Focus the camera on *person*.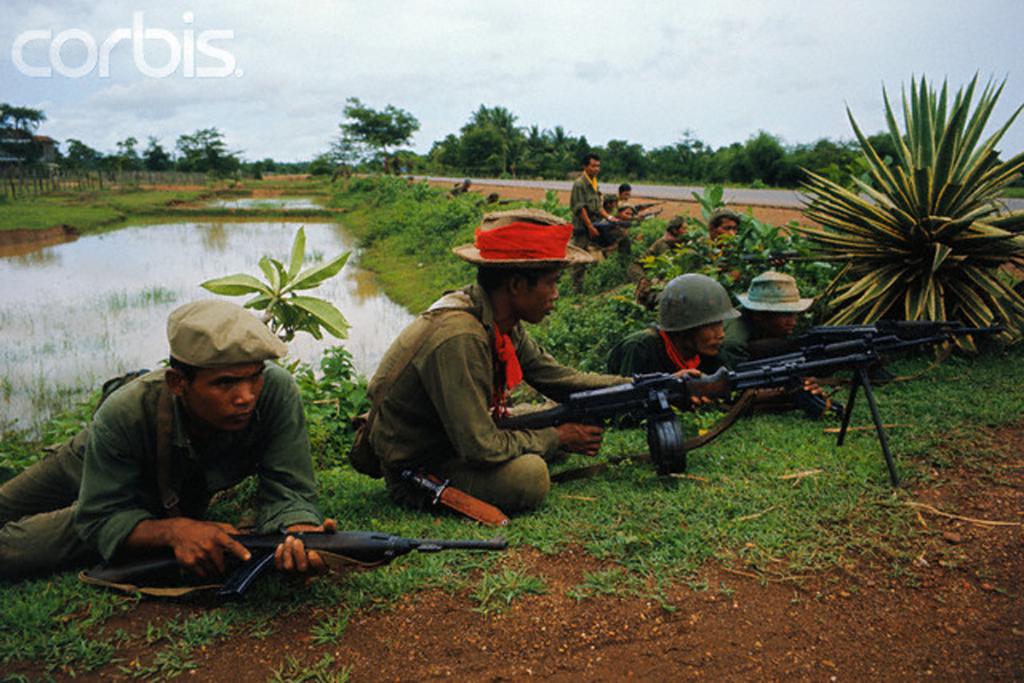
Focus region: bbox(608, 267, 829, 410).
